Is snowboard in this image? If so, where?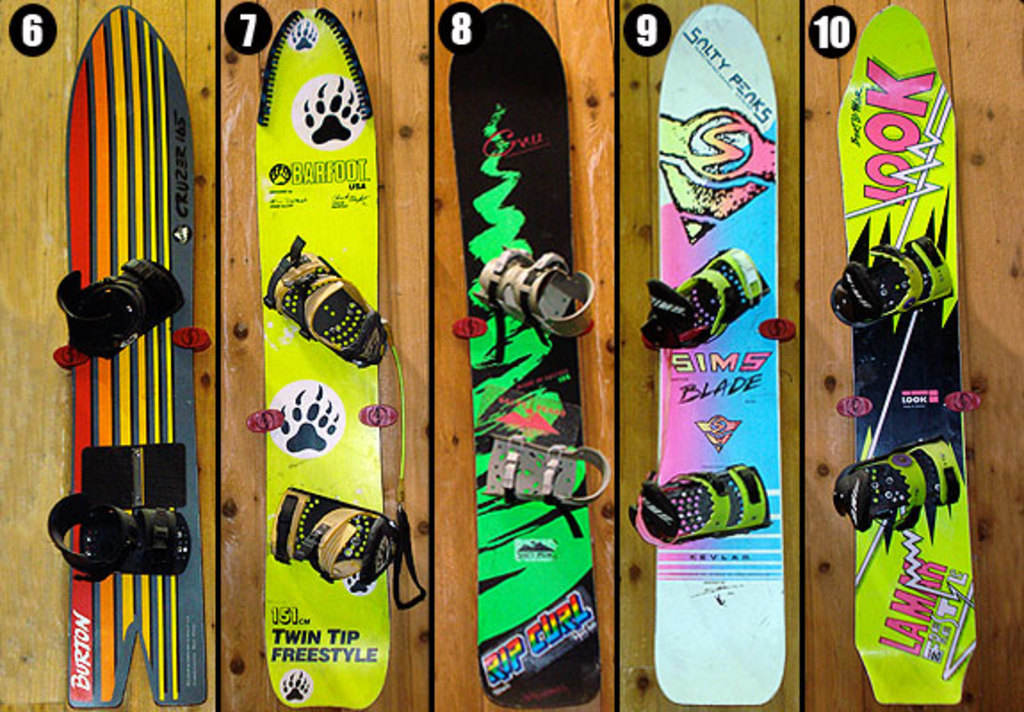
Yes, at [left=451, top=4, right=614, bottom=710].
